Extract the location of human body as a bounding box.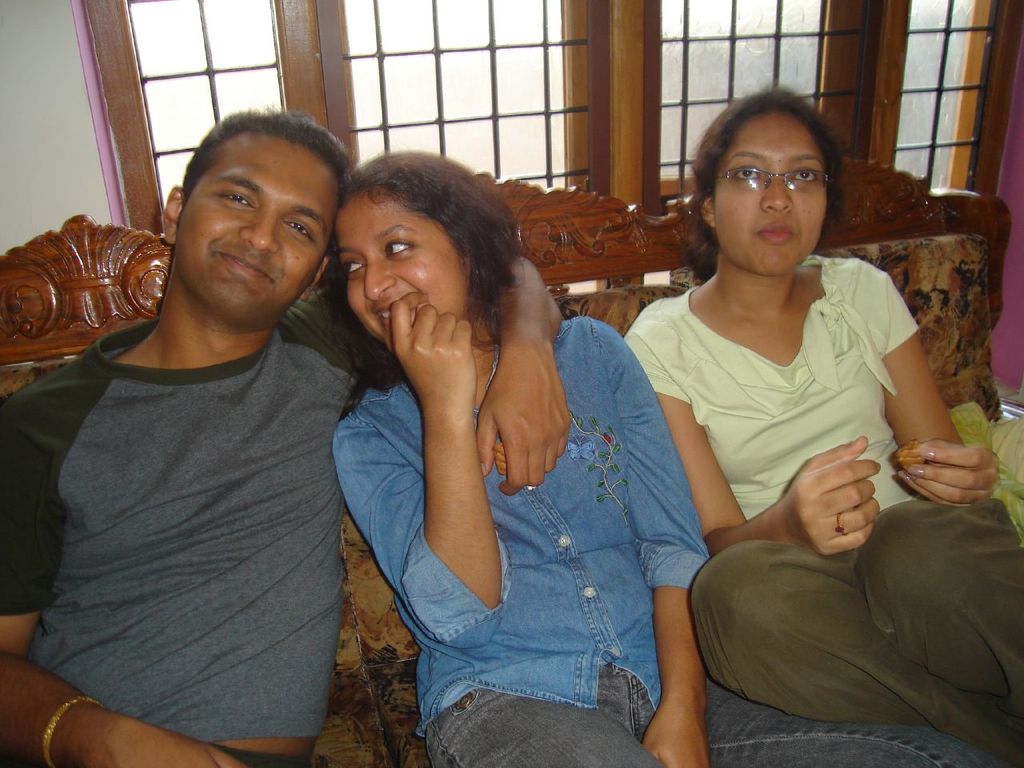
326/146/996/767.
